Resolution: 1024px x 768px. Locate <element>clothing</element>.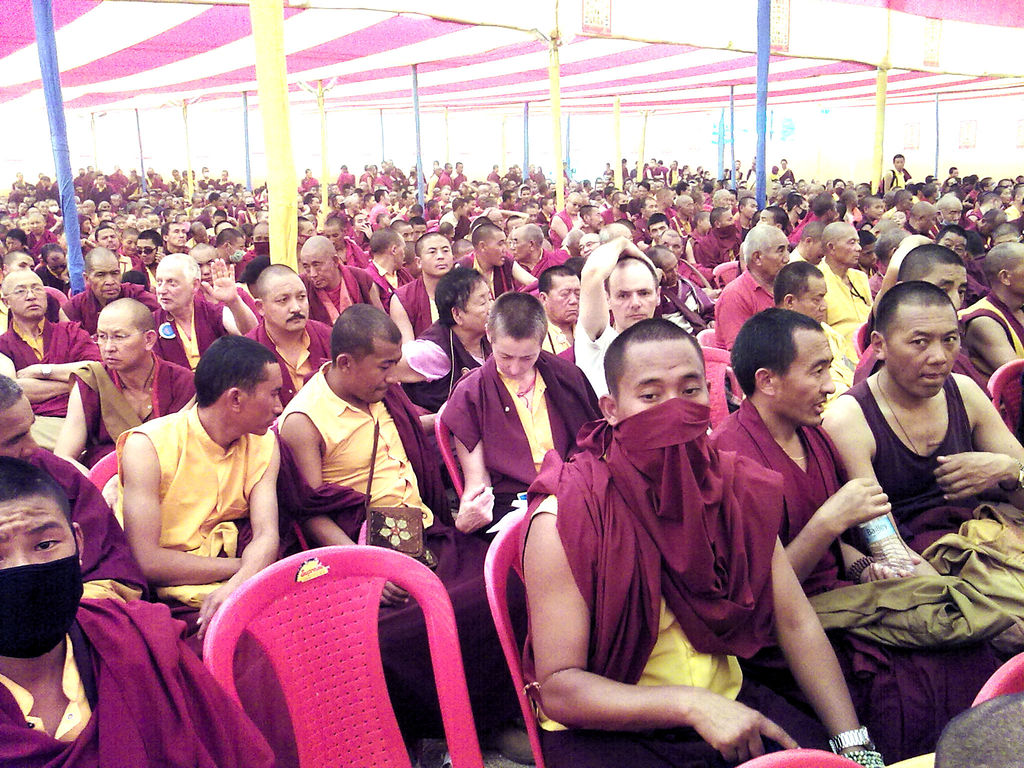
bbox=[75, 350, 188, 463].
